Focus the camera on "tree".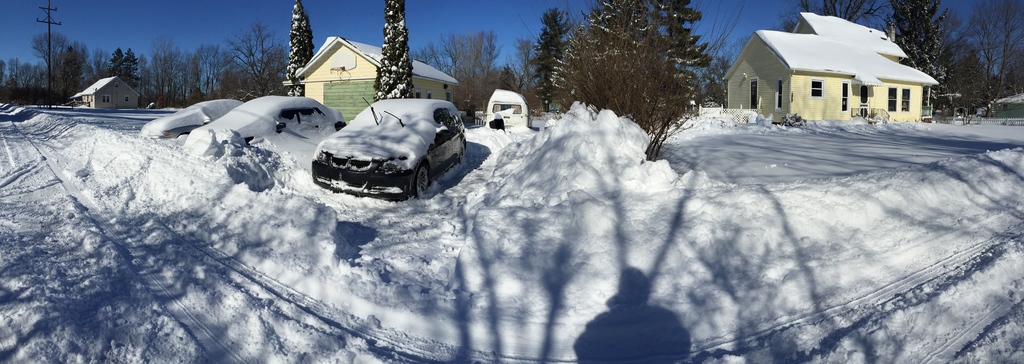
Focus region: region(285, 0, 317, 97).
